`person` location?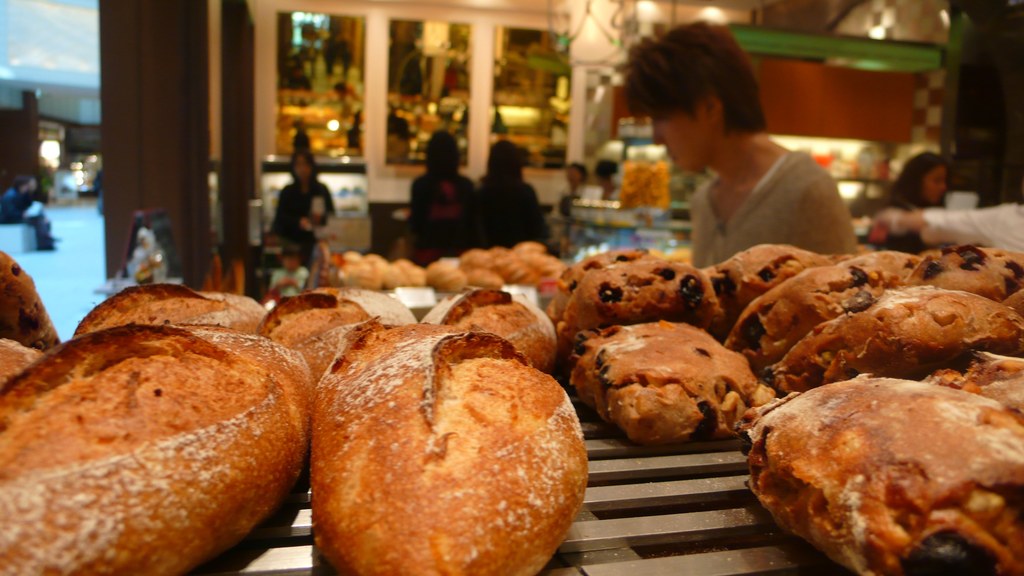
<region>260, 137, 338, 250</region>
